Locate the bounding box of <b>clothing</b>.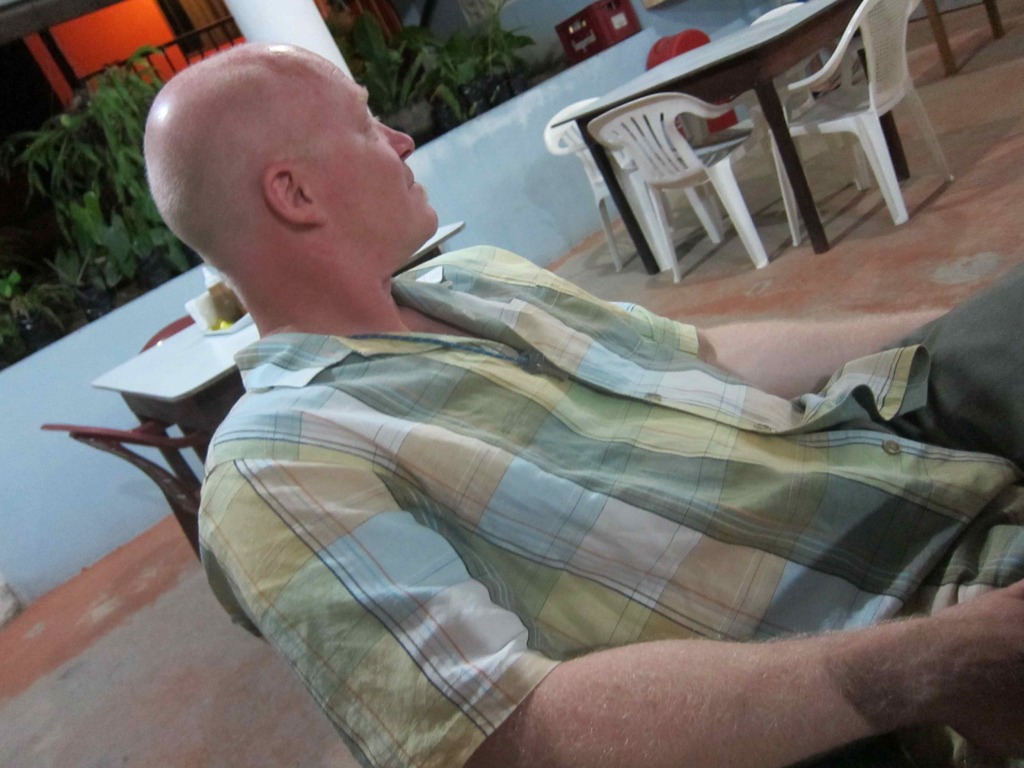
Bounding box: crop(196, 246, 1023, 766).
